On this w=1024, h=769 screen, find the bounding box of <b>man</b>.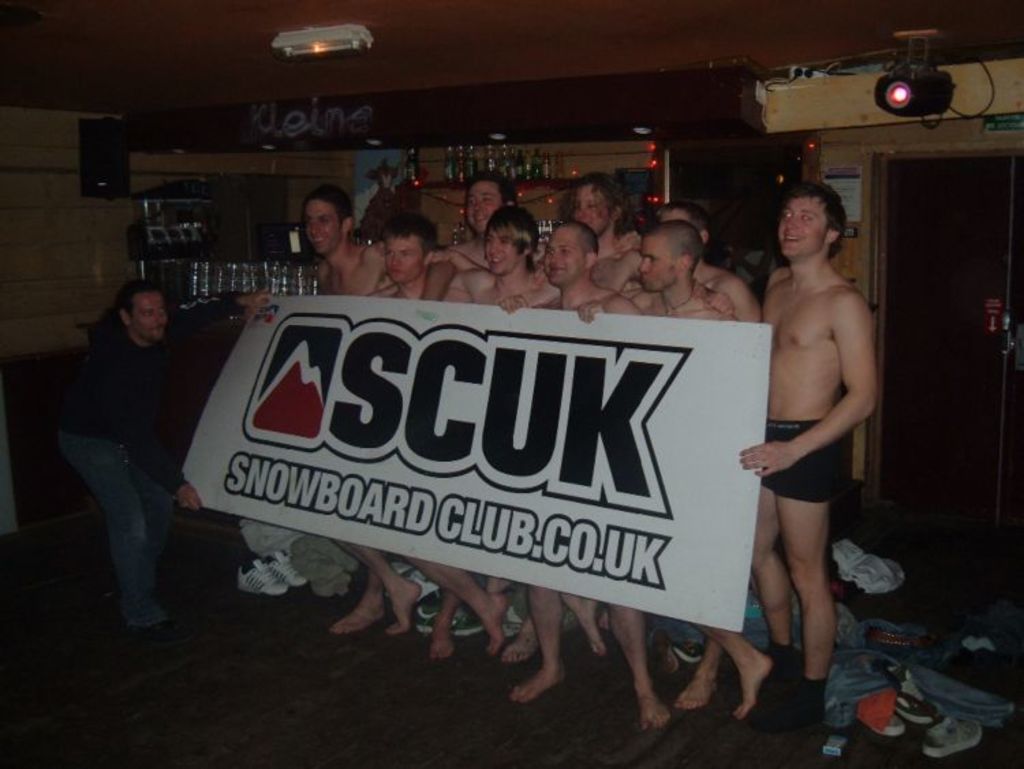
Bounding box: l=735, t=188, r=877, b=733.
